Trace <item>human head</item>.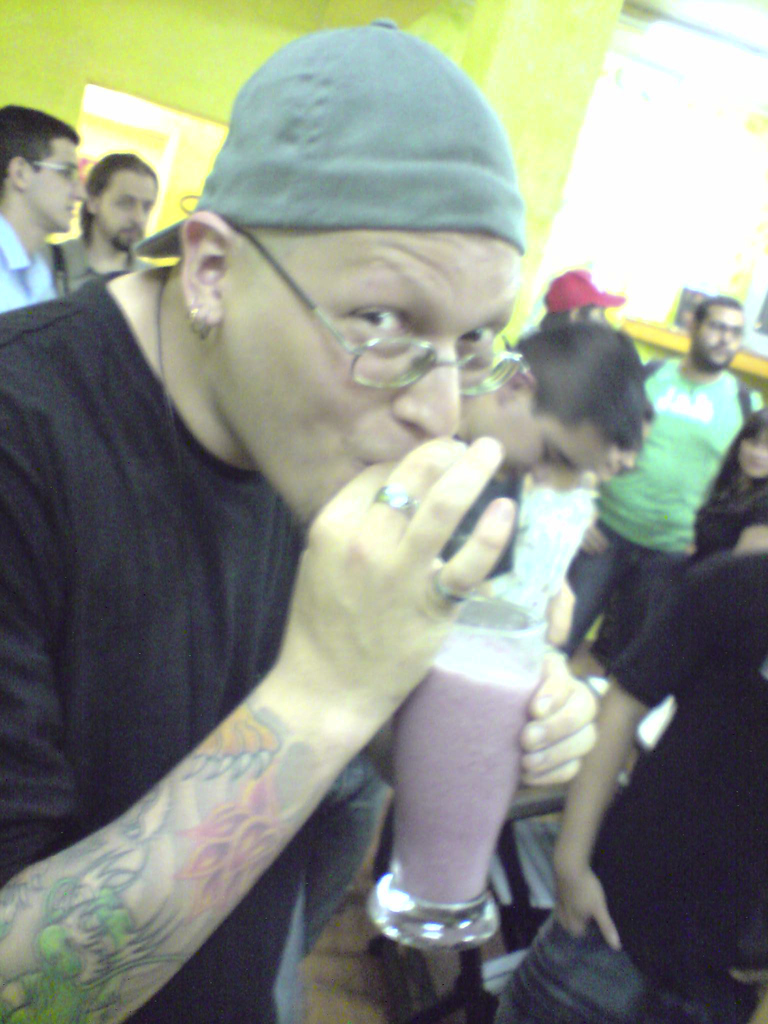
Traced to x1=490 y1=323 x2=647 y2=489.
